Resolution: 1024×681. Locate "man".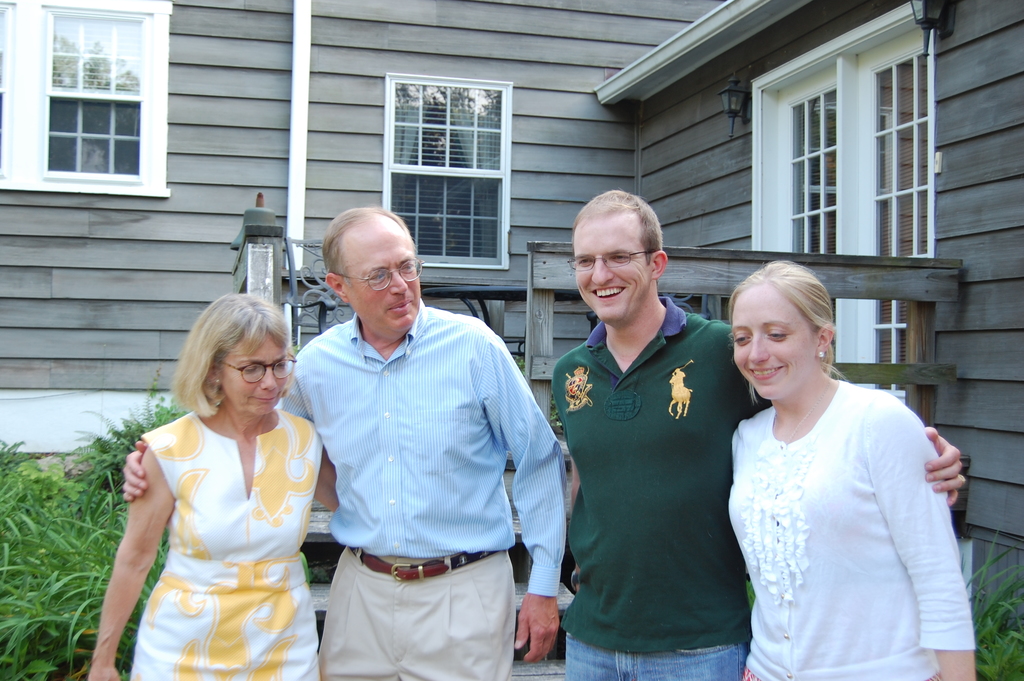
548,188,963,680.
